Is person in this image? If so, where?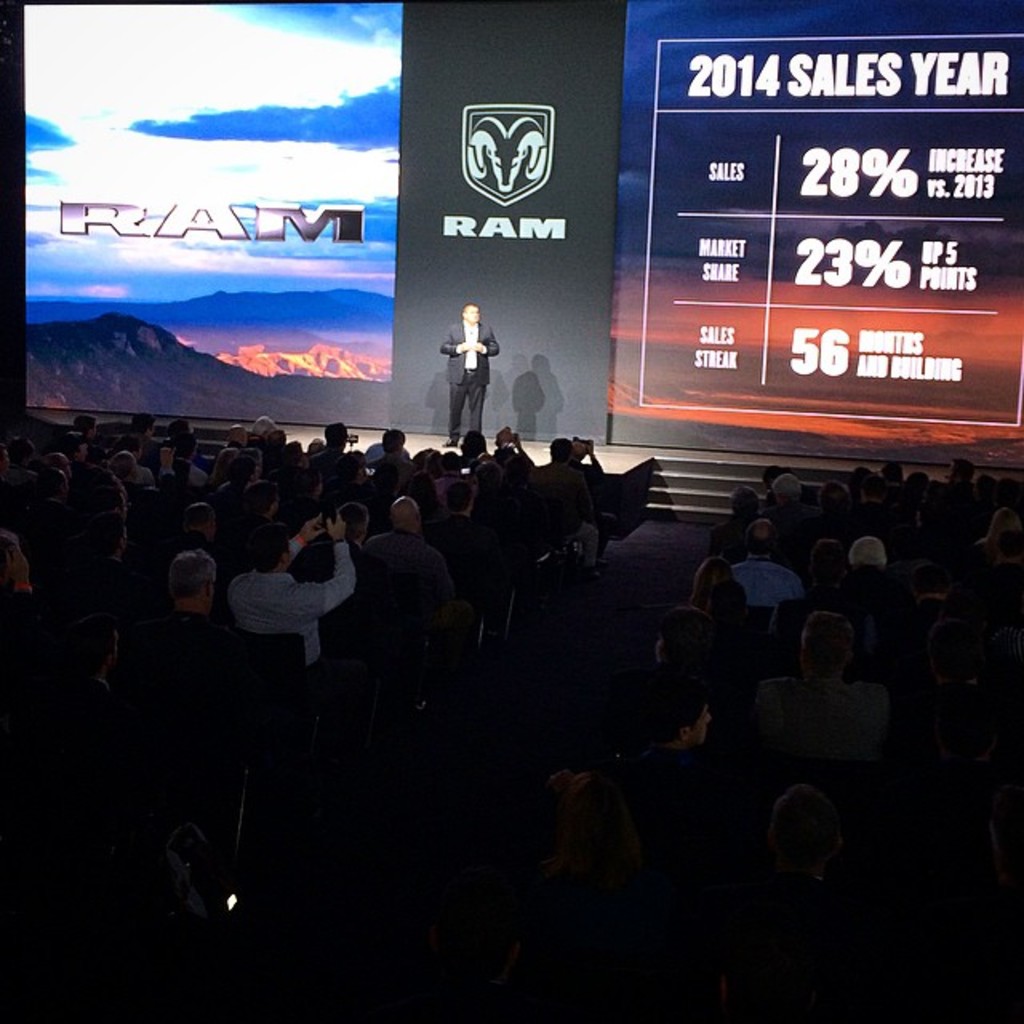
Yes, at 962, 506, 1022, 571.
